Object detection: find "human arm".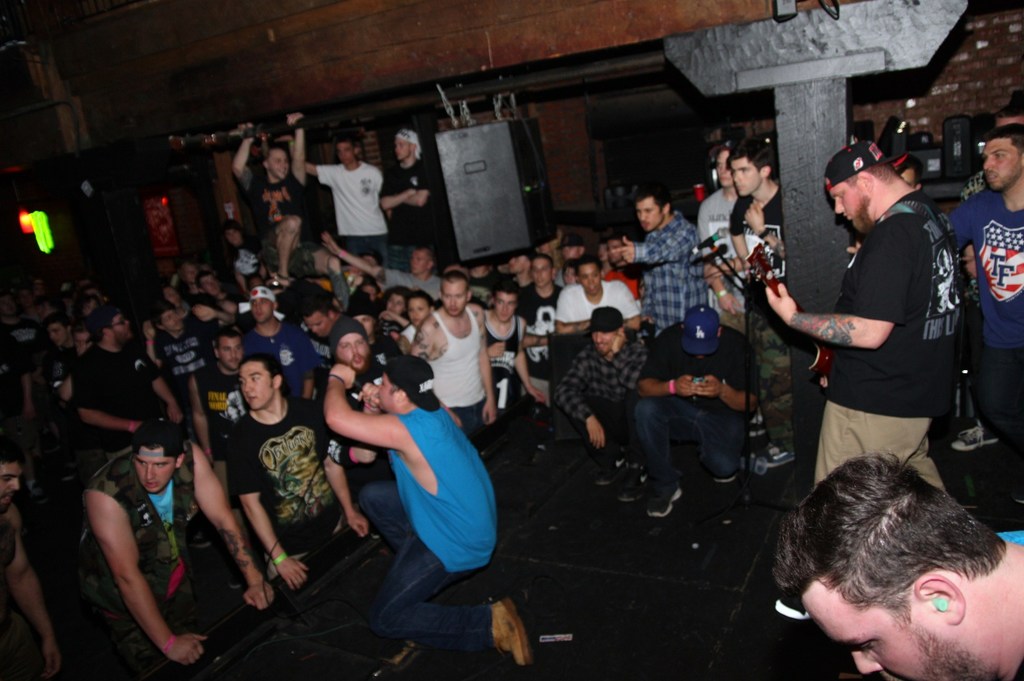
299 156 317 177.
